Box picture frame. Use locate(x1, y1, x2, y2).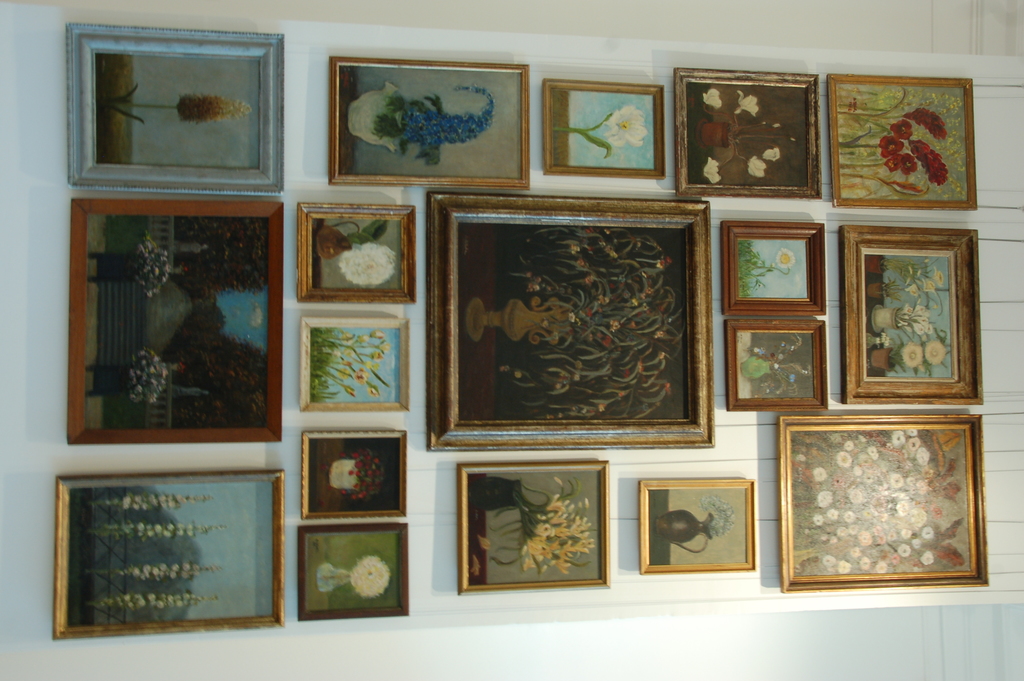
locate(299, 521, 409, 619).
